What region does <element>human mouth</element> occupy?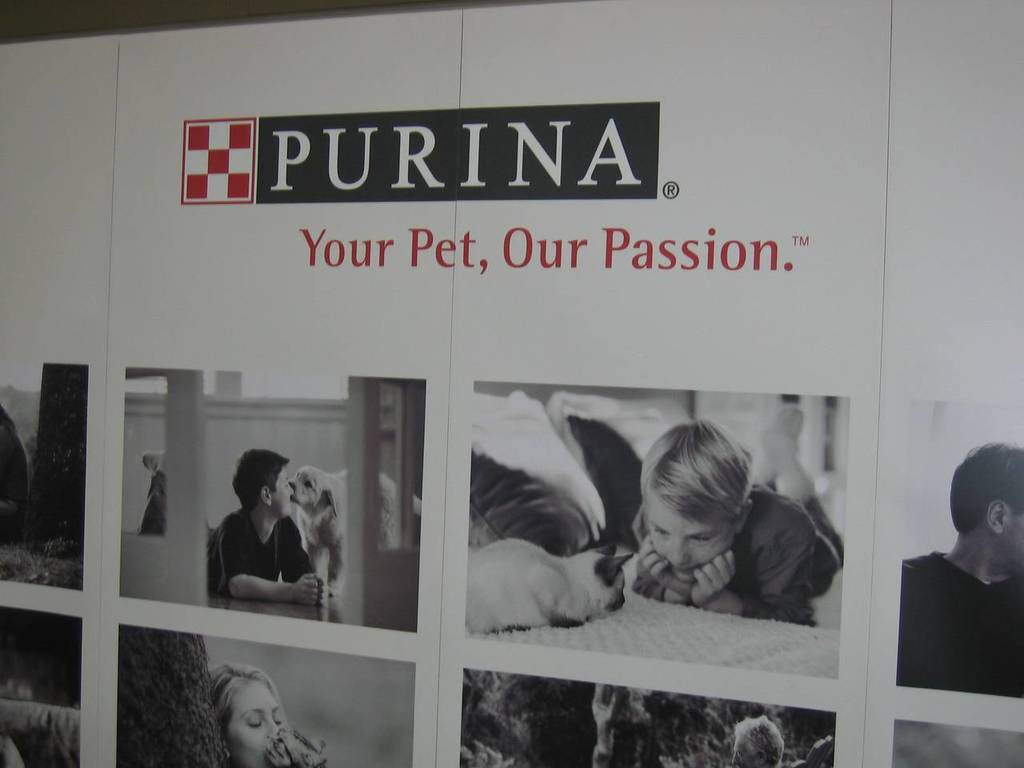
{"x1": 665, "y1": 566, "x2": 697, "y2": 578}.
